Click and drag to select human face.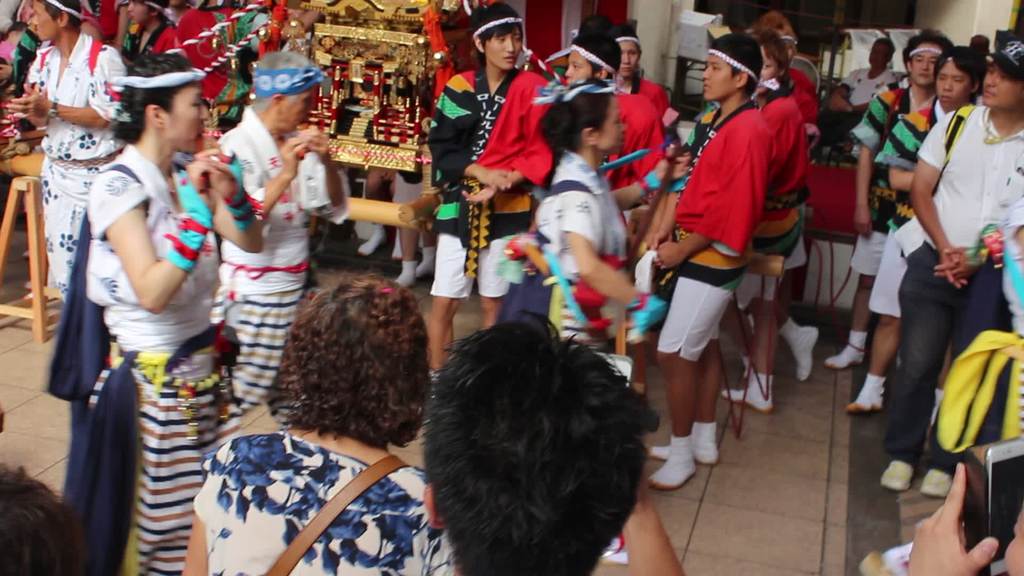
Selection: box=[283, 88, 313, 131].
